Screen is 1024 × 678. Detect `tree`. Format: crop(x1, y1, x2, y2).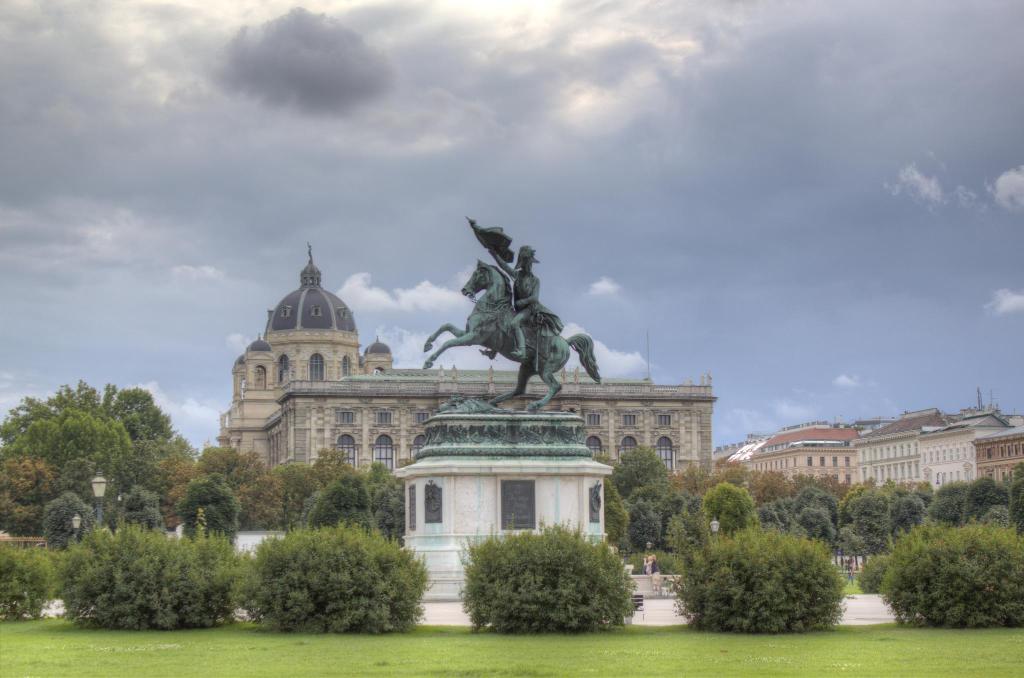
crop(0, 544, 108, 636).
